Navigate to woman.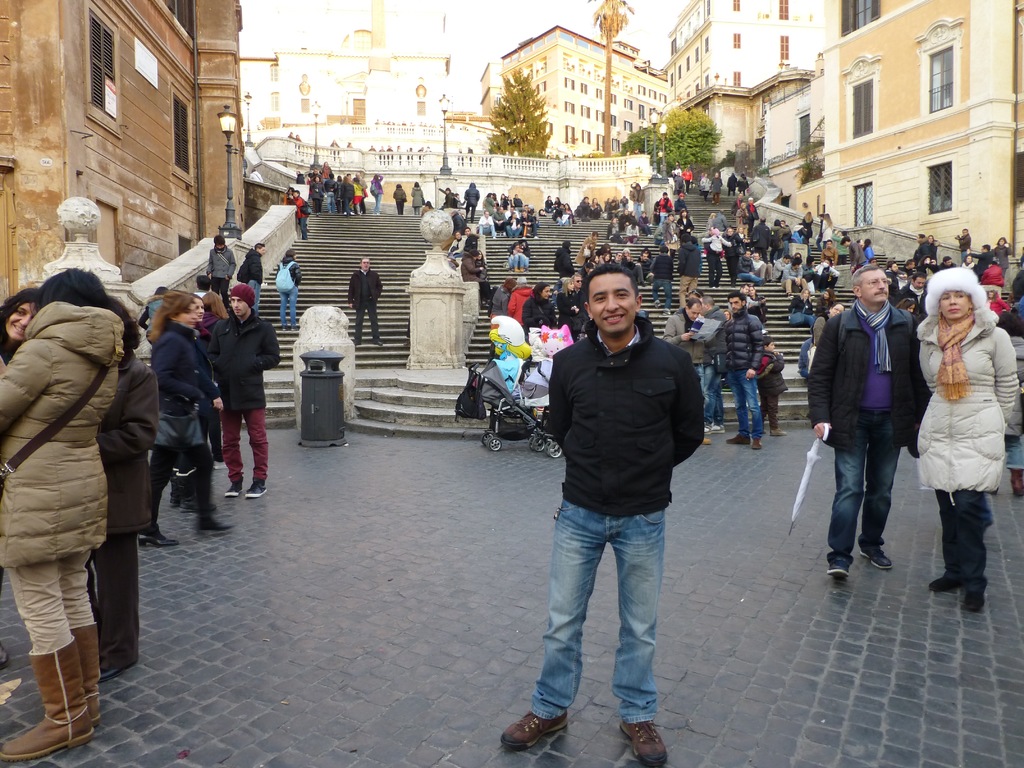
Navigation target: l=340, t=176, r=353, b=216.
